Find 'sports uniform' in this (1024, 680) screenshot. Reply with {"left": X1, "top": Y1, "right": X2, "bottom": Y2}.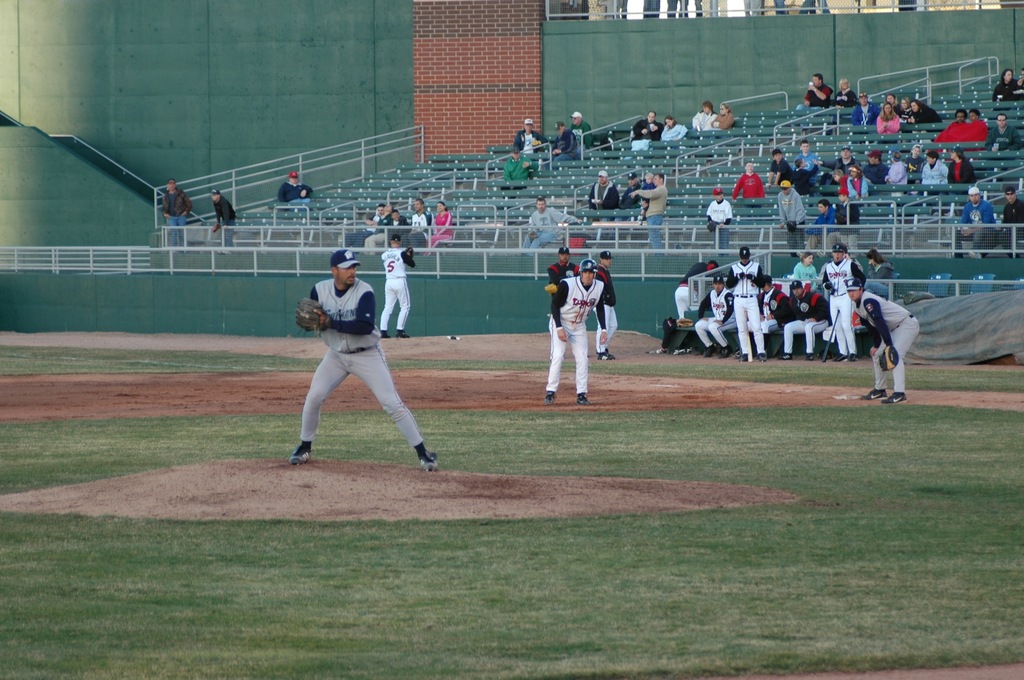
{"left": 842, "top": 276, "right": 910, "bottom": 398}.
